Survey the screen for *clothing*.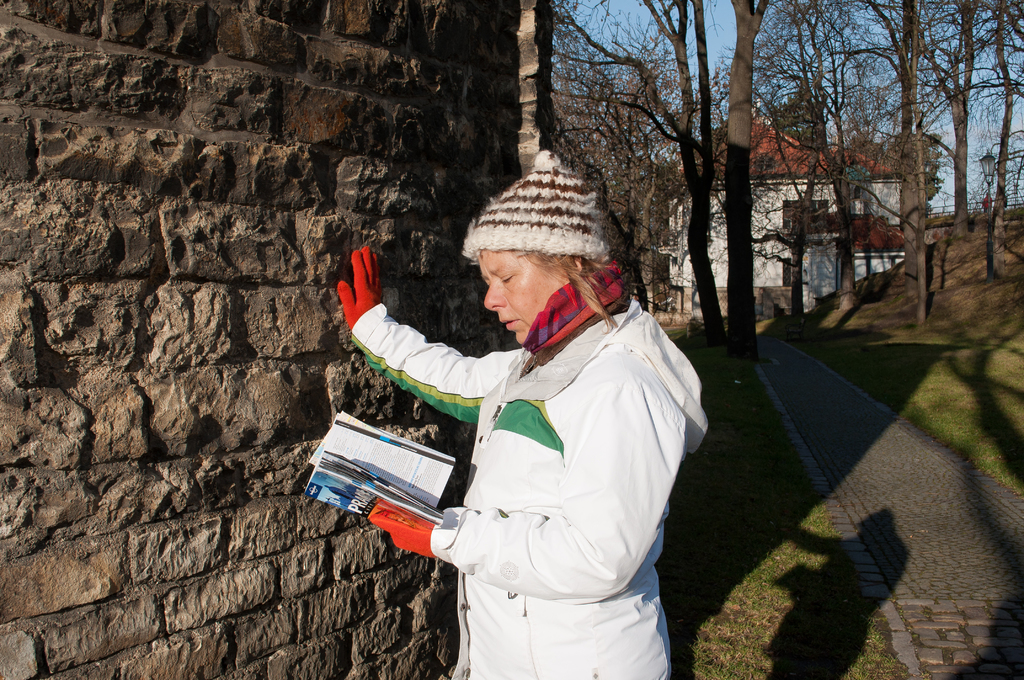
Survey found: 346, 231, 667, 620.
